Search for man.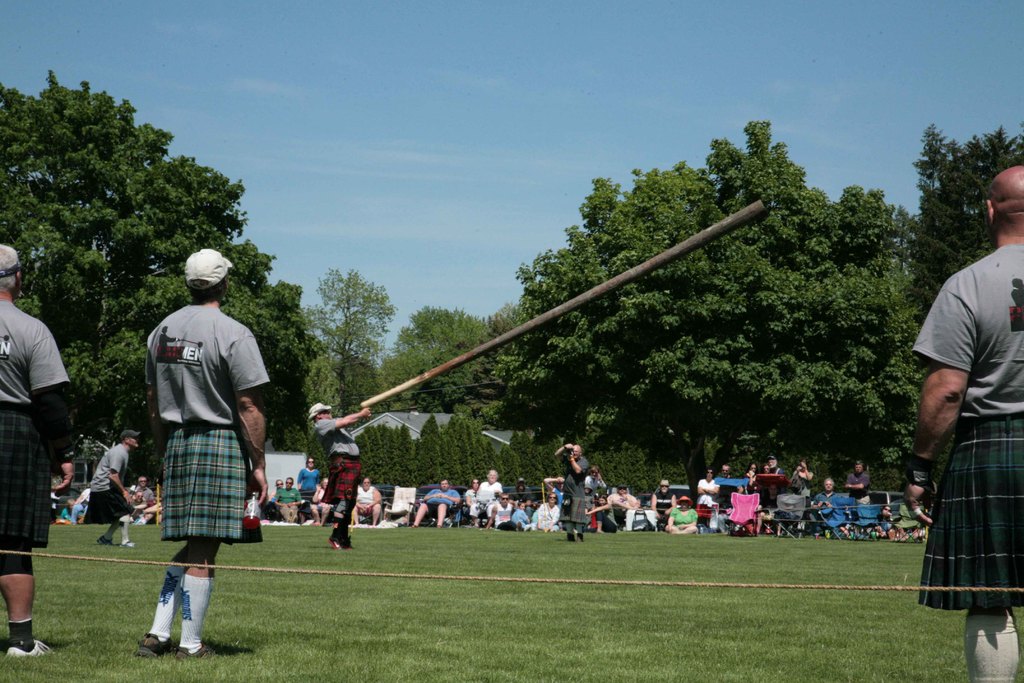
Found at BBox(85, 418, 140, 551).
